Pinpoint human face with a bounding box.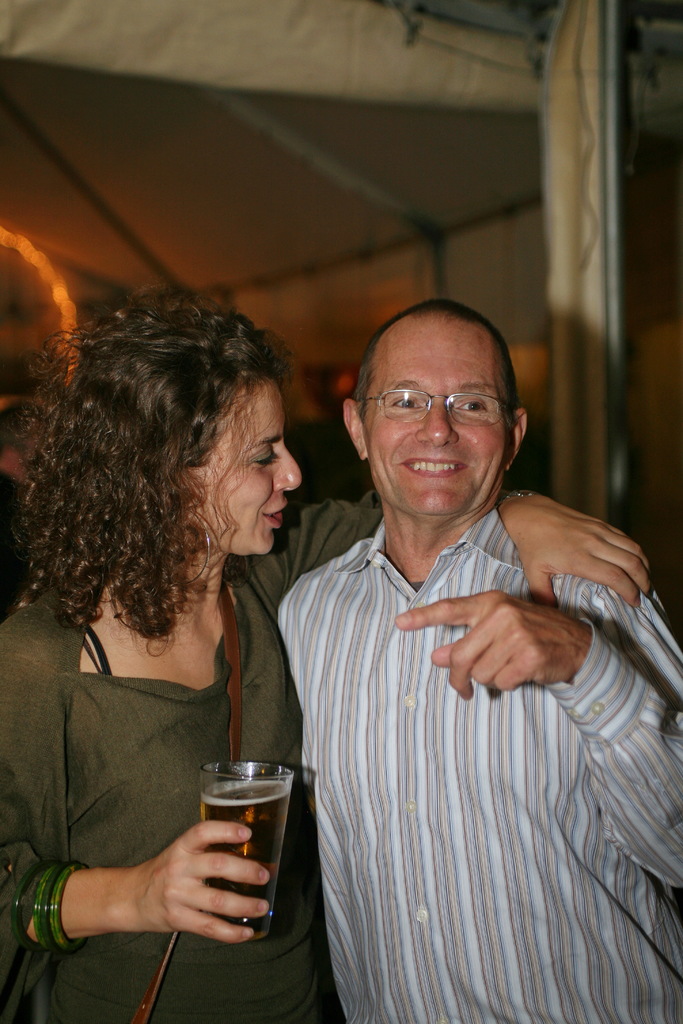
bbox(176, 373, 302, 557).
